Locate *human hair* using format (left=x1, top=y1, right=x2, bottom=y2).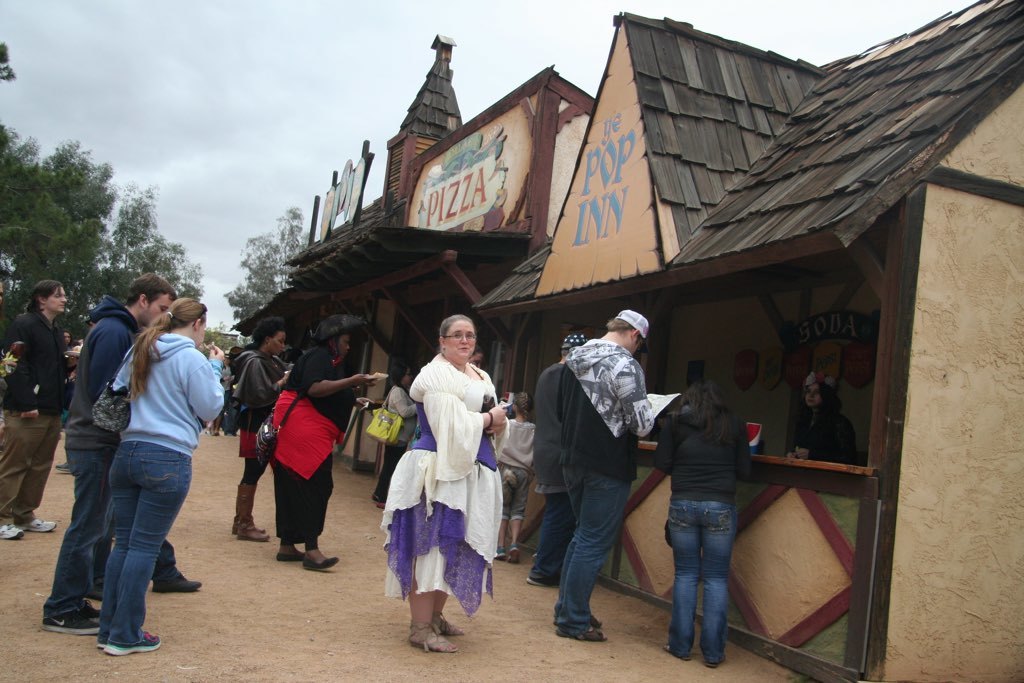
(left=560, top=347, right=570, bottom=357).
